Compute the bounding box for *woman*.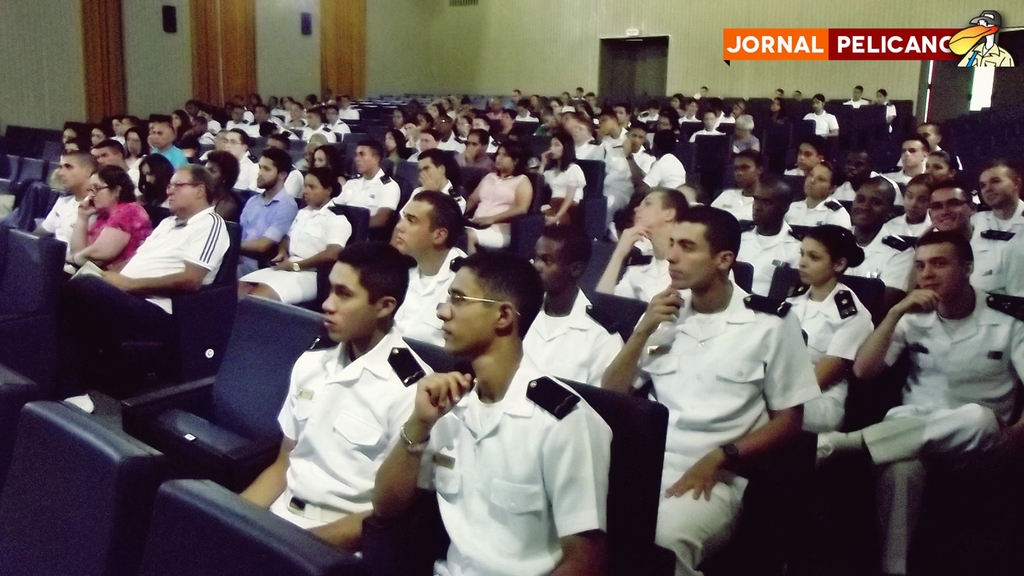
Rect(204, 150, 243, 222).
